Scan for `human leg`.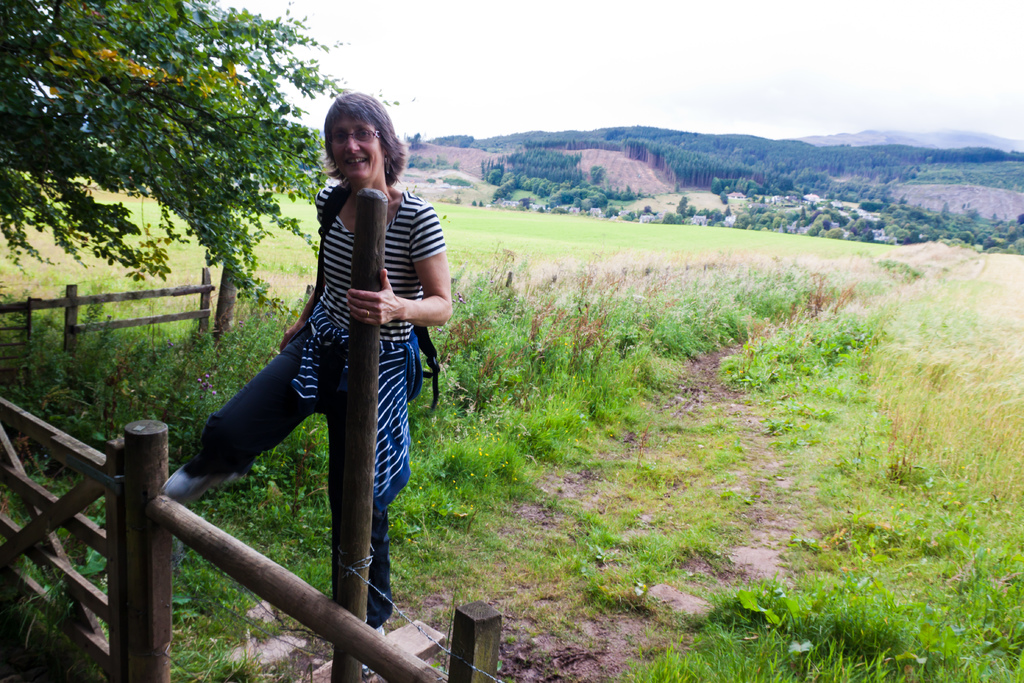
Scan result: {"x1": 155, "y1": 320, "x2": 332, "y2": 502}.
